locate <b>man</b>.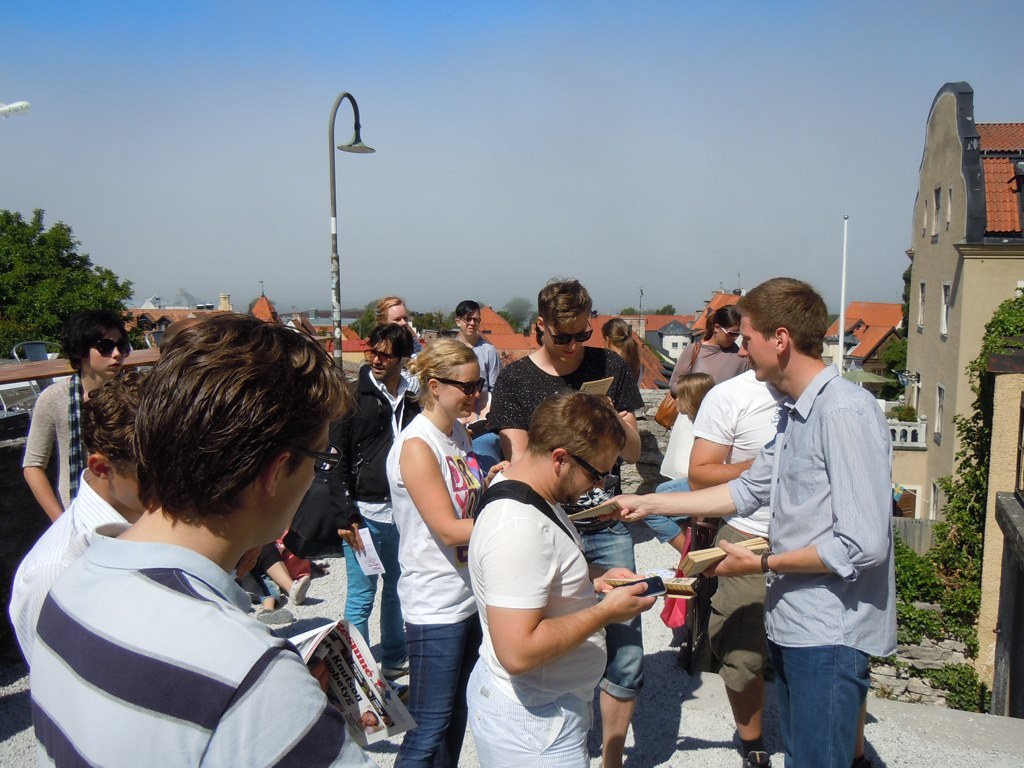
Bounding box: 594, 275, 905, 767.
